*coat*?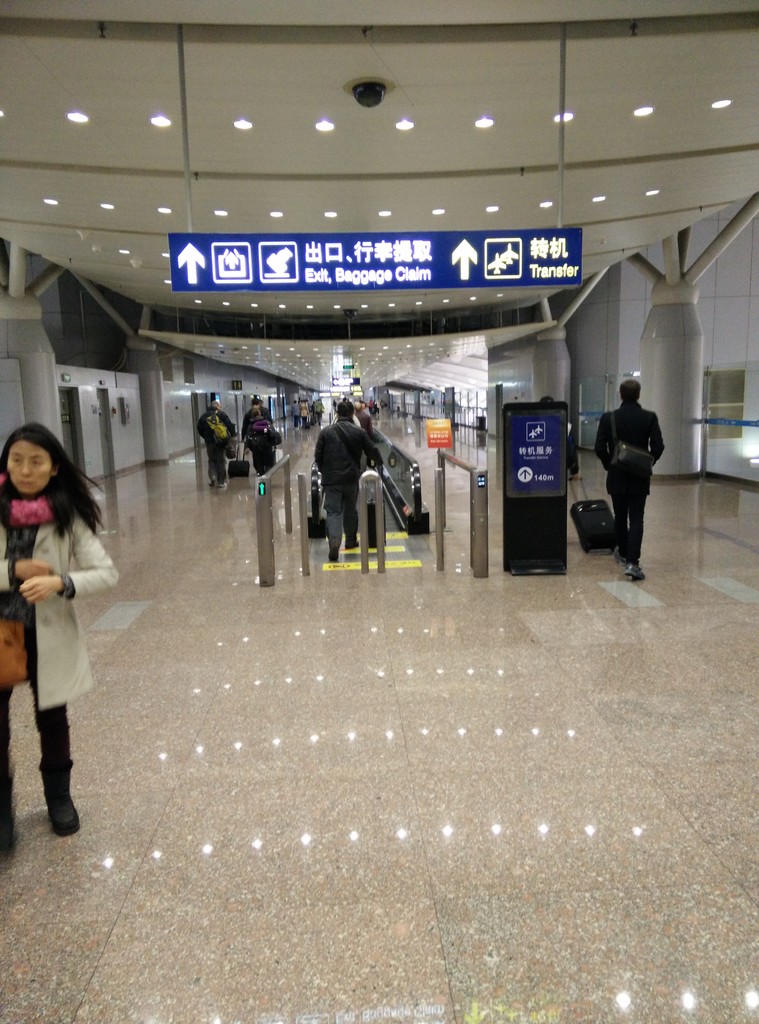
[x1=0, y1=487, x2=129, y2=721]
